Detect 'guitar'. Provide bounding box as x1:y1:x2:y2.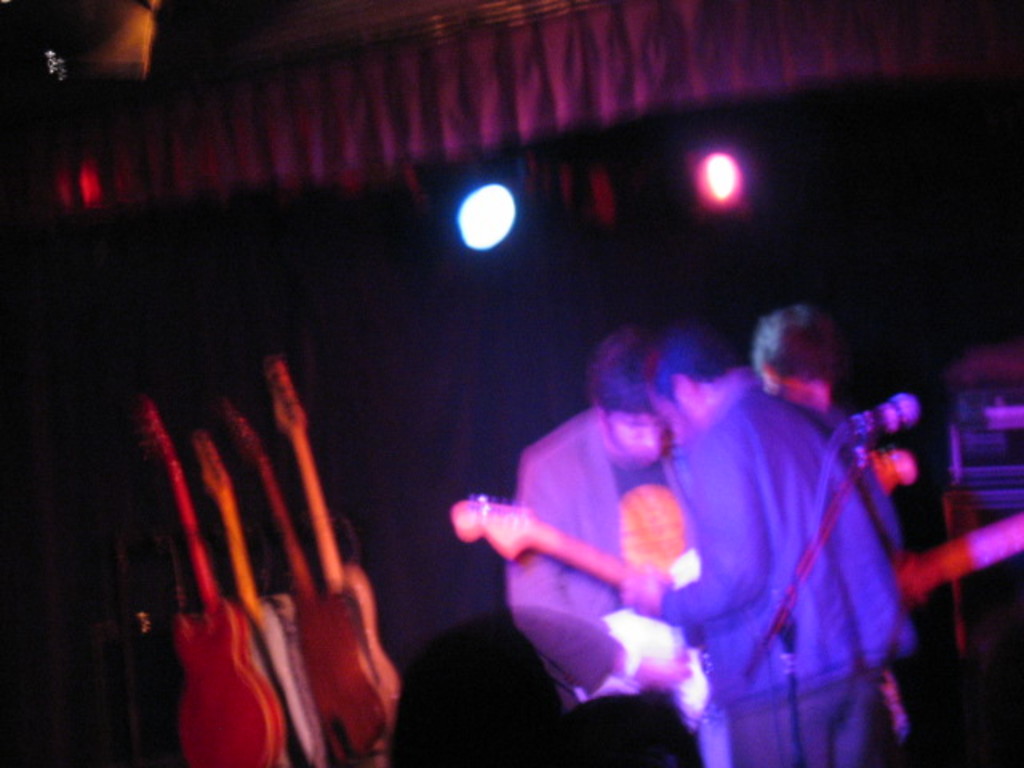
133:394:280:766.
